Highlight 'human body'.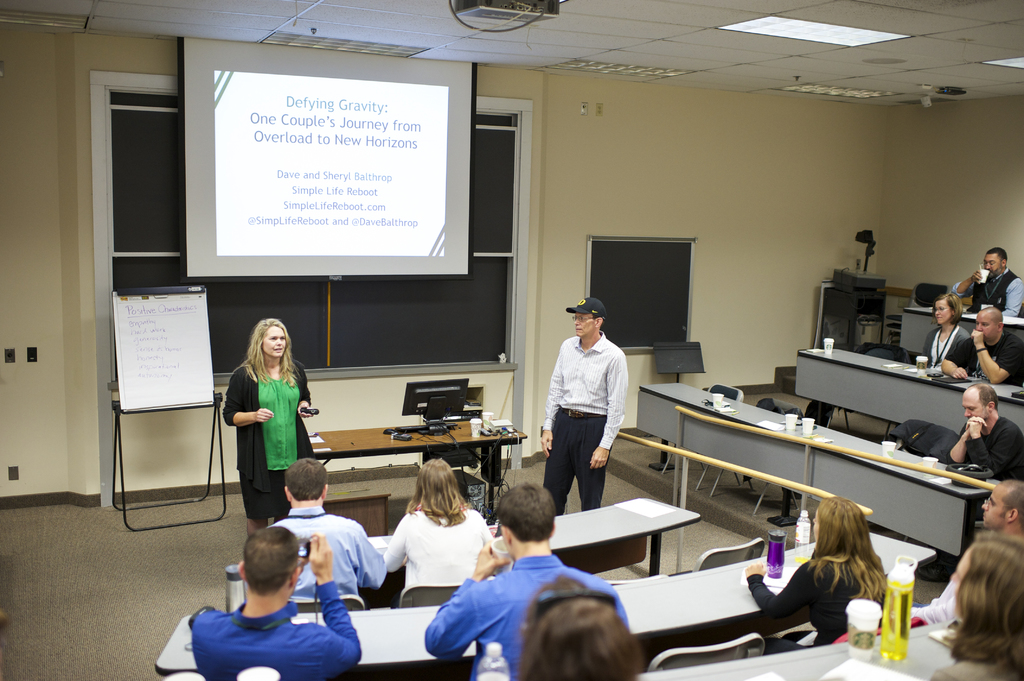
Highlighted region: 943 307 1023 390.
